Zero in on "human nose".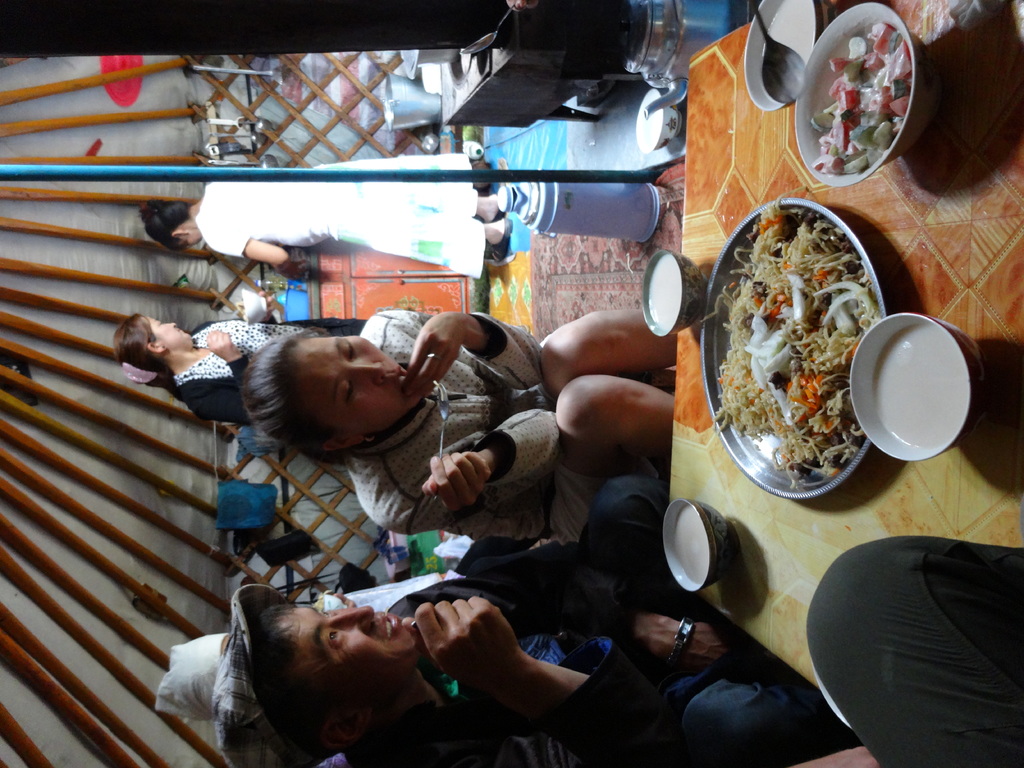
Zeroed in: detection(166, 323, 175, 326).
